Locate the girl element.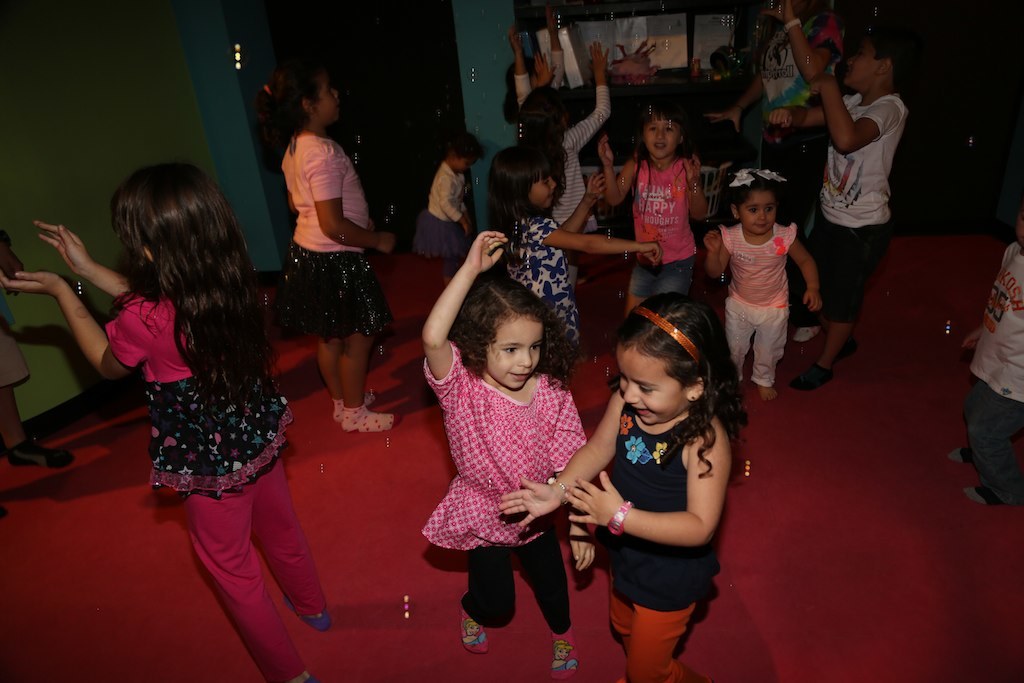
Element bbox: rect(494, 292, 754, 682).
